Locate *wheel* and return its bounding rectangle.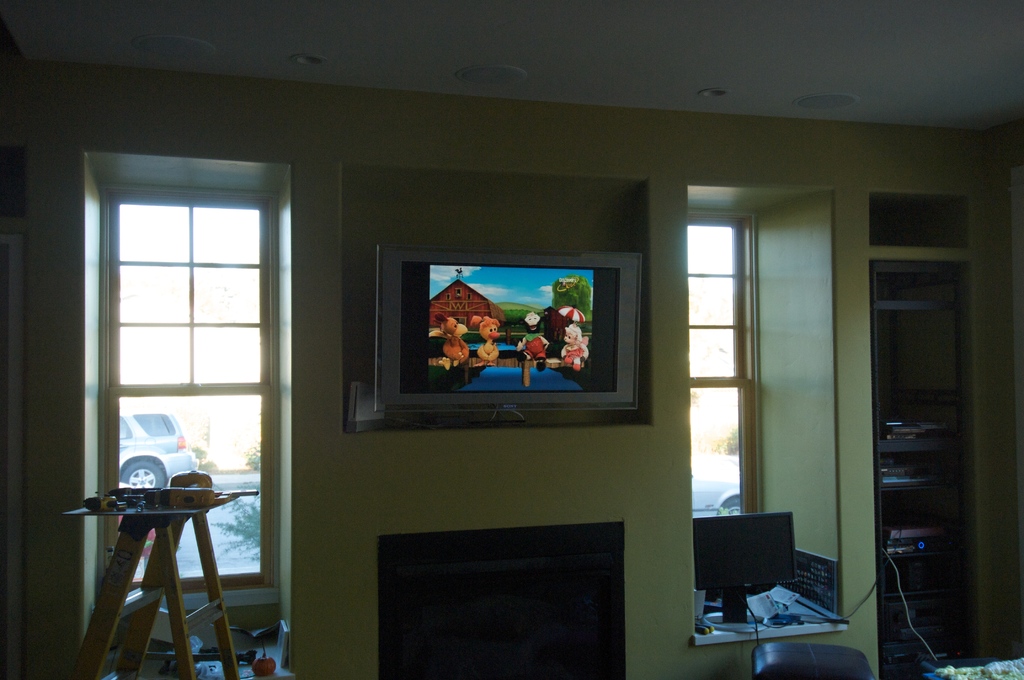
bbox=[118, 457, 166, 492].
